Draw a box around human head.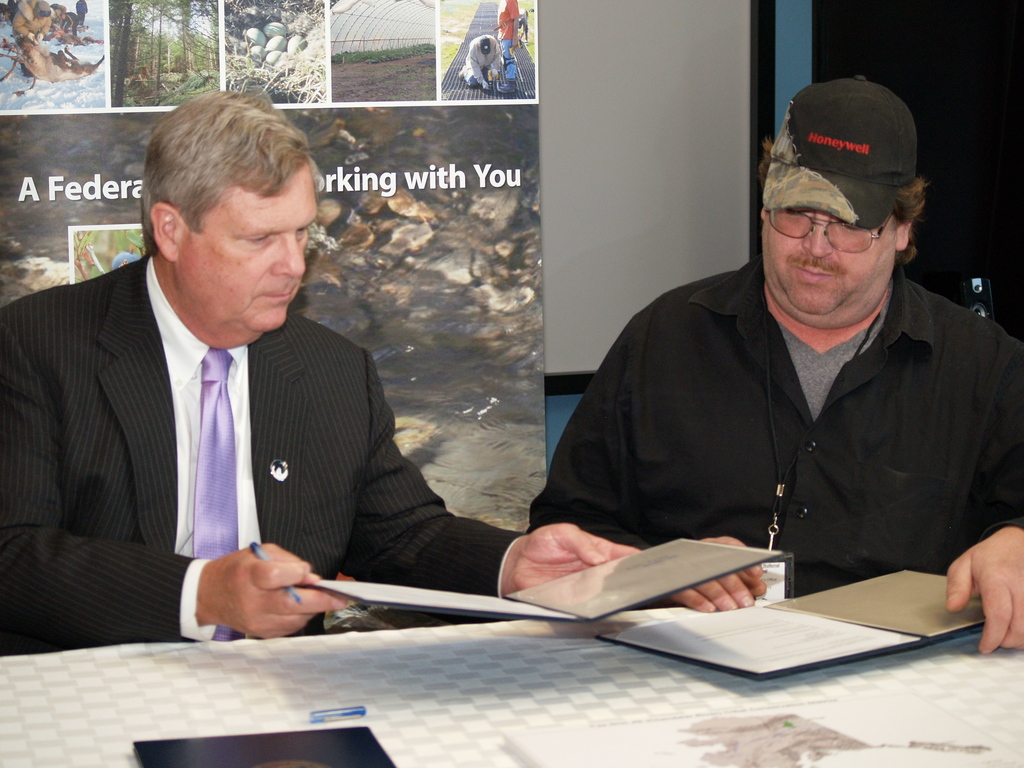
137, 88, 317, 332.
